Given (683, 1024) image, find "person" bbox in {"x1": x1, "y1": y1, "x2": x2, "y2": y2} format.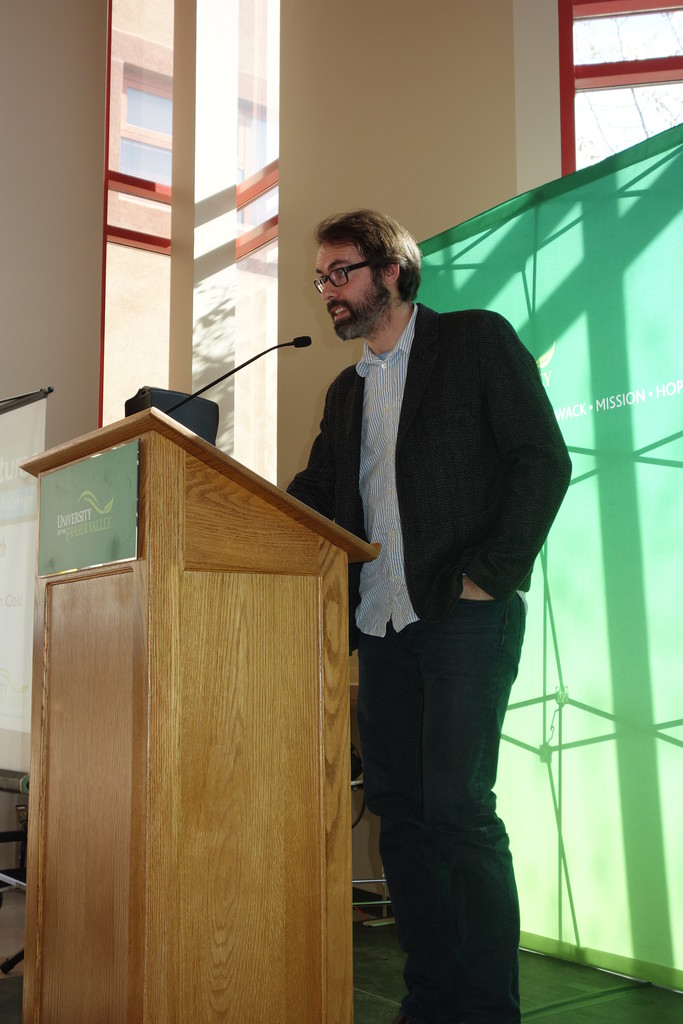
{"x1": 287, "y1": 209, "x2": 573, "y2": 1022}.
